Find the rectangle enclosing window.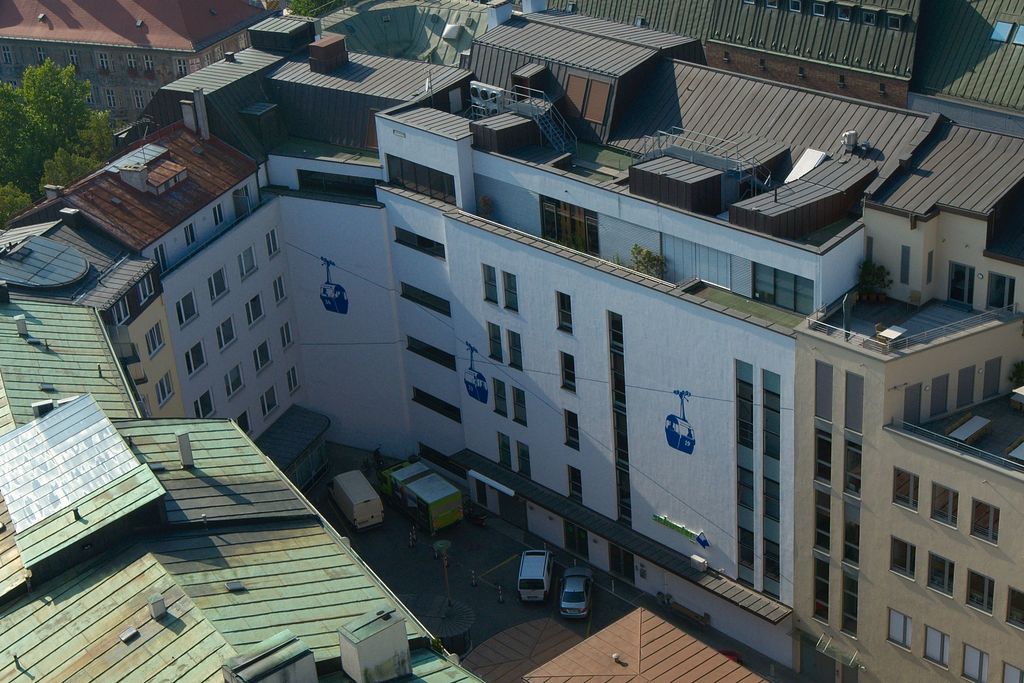
<bbox>220, 356, 246, 400</bbox>.
